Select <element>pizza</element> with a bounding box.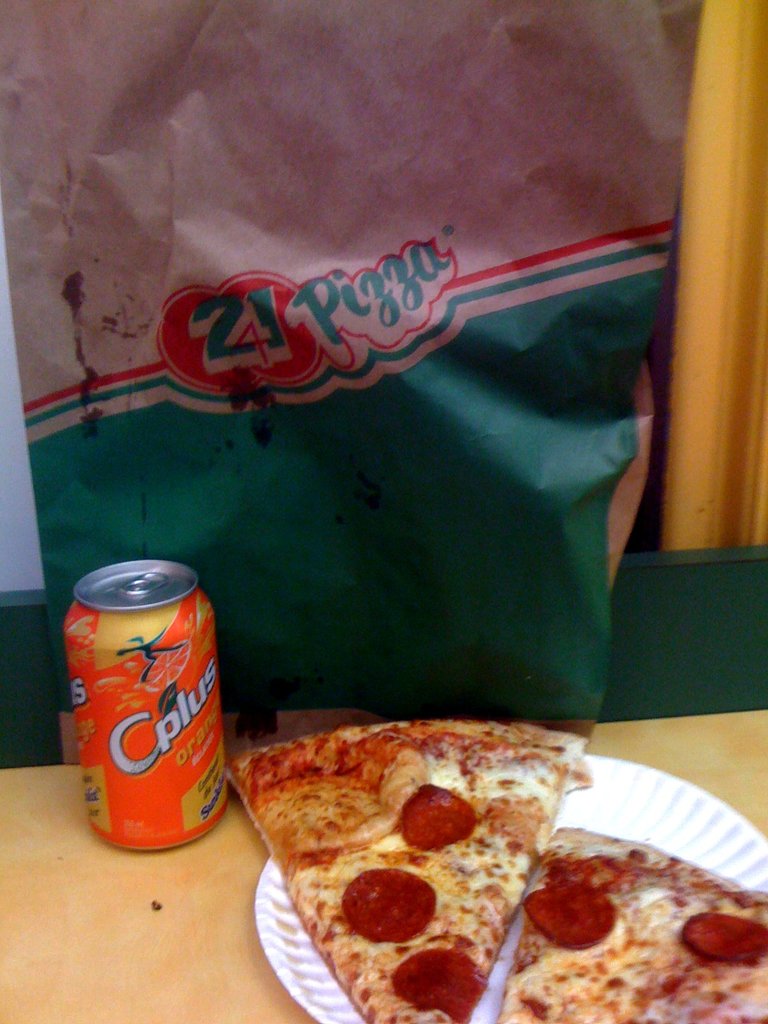
left=224, top=719, right=583, bottom=1023.
